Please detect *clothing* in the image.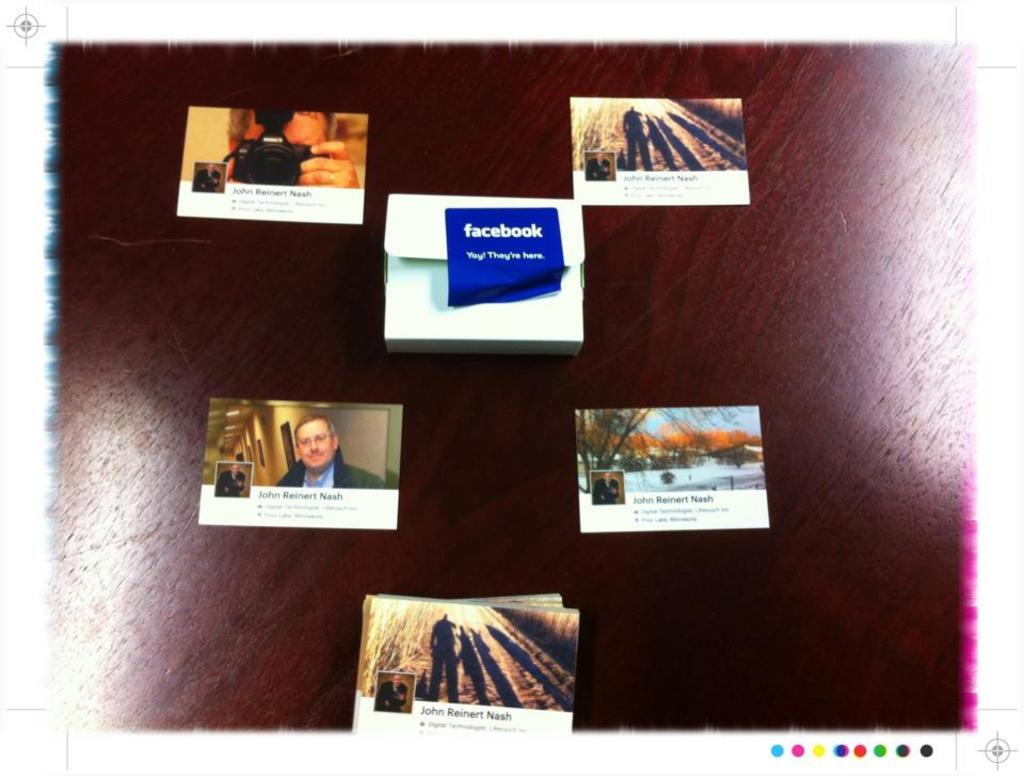
(x1=430, y1=619, x2=464, y2=699).
